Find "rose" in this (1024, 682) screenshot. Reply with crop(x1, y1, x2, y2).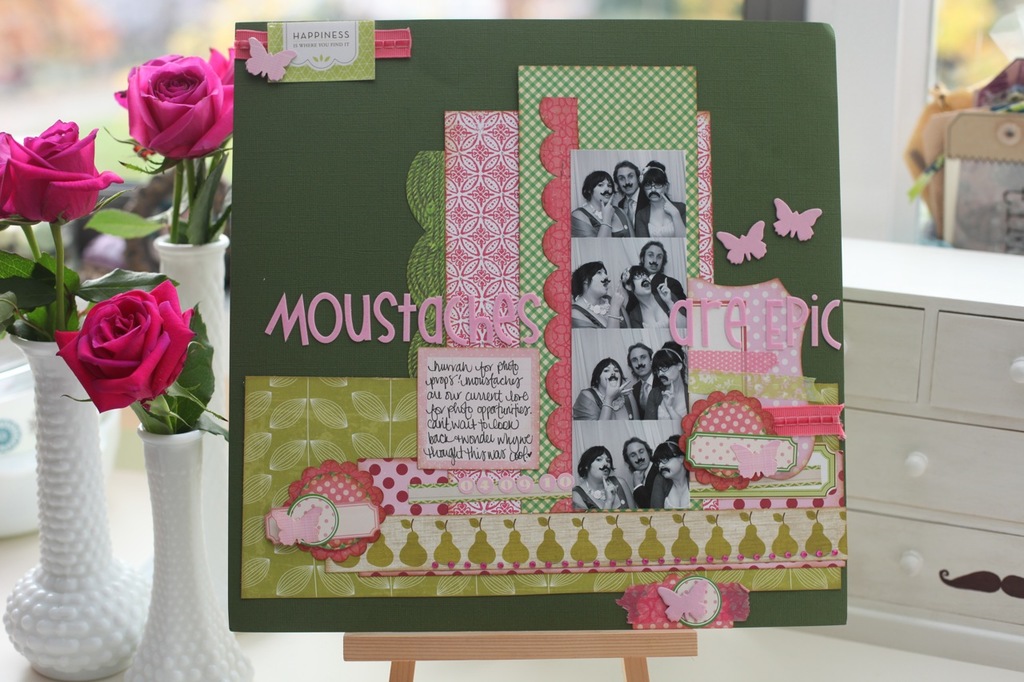
crop(110, 46, 235, 160).
